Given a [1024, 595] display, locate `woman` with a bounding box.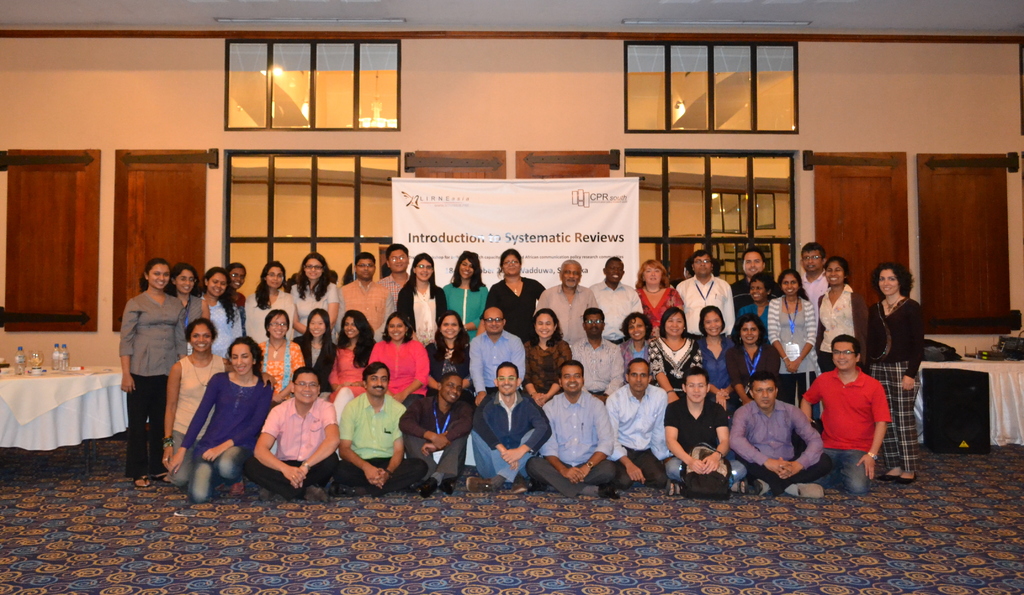
Located: select_region(366, 312, 429, 411).
